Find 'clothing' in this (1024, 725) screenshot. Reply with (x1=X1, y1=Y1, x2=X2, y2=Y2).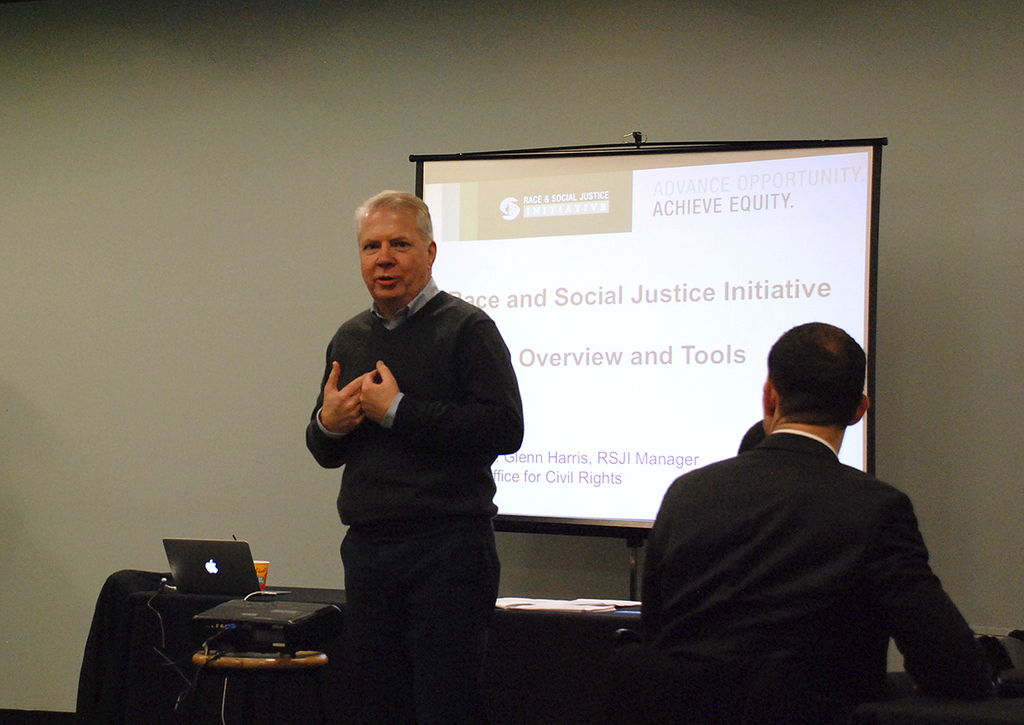
(x1=639, y1=429, x2=1023, y2=724).
